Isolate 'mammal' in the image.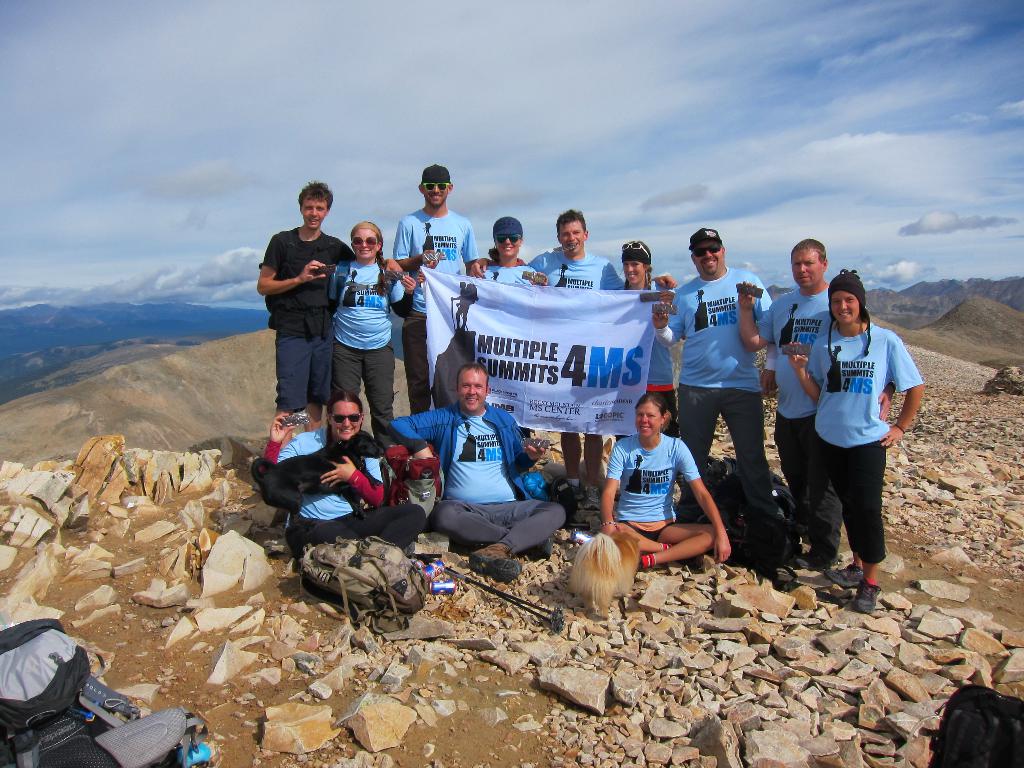
Isolated region: <region>253, 177, 408, 410</region>.
